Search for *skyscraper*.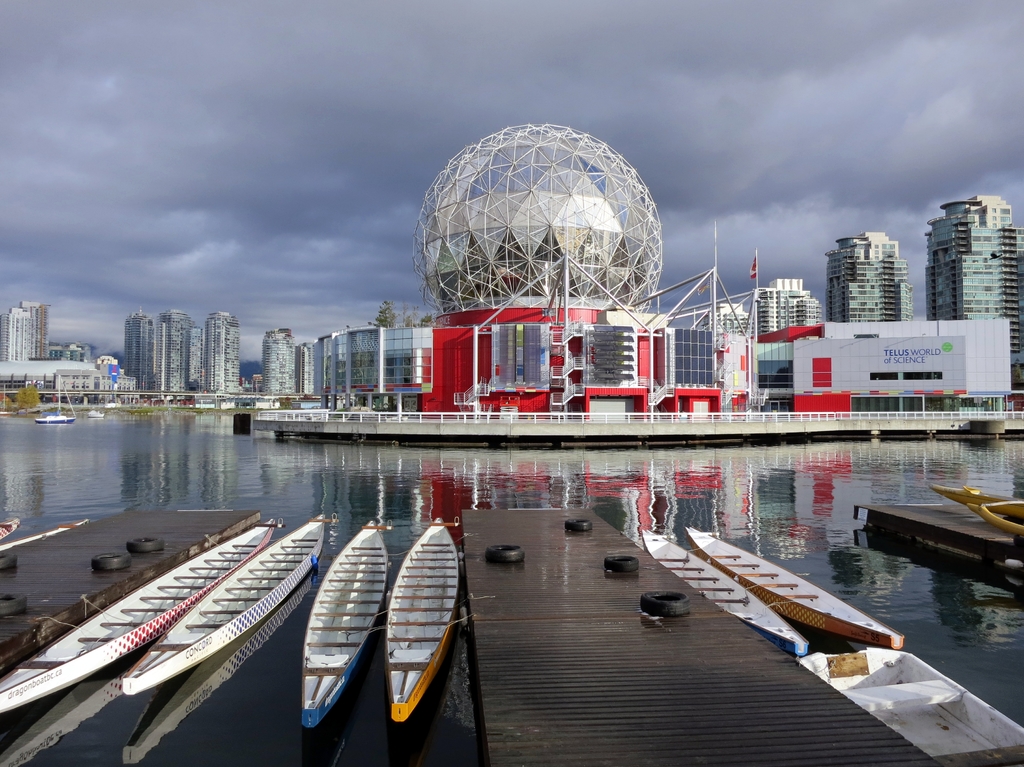
Found at box(208, 313, 241, 393).
